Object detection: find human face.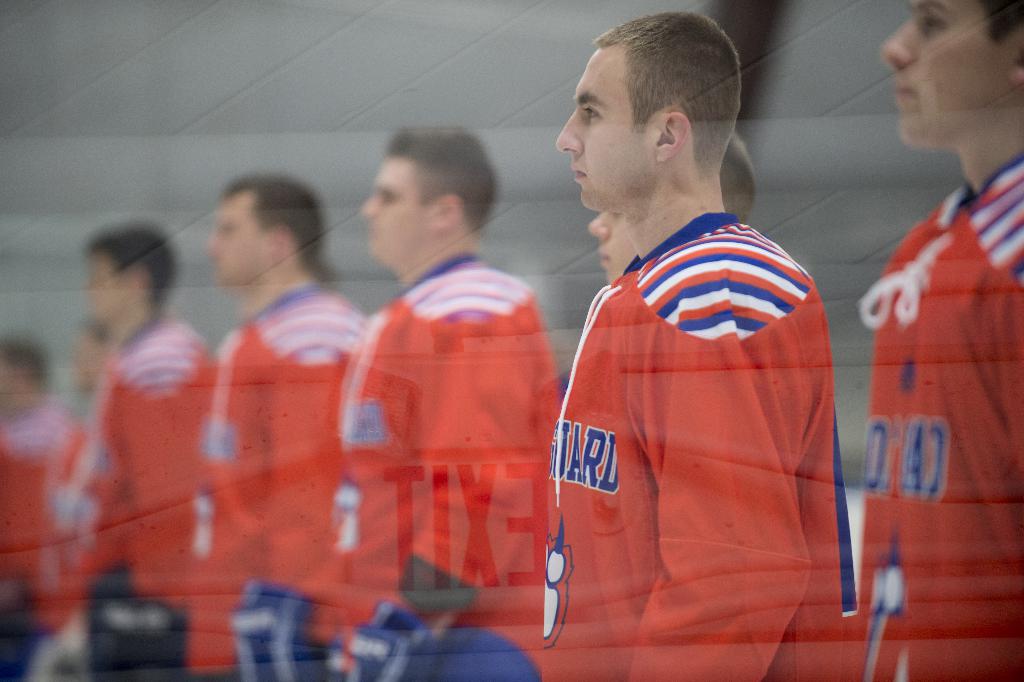
bbox=(879, 0, 1018, 151).
